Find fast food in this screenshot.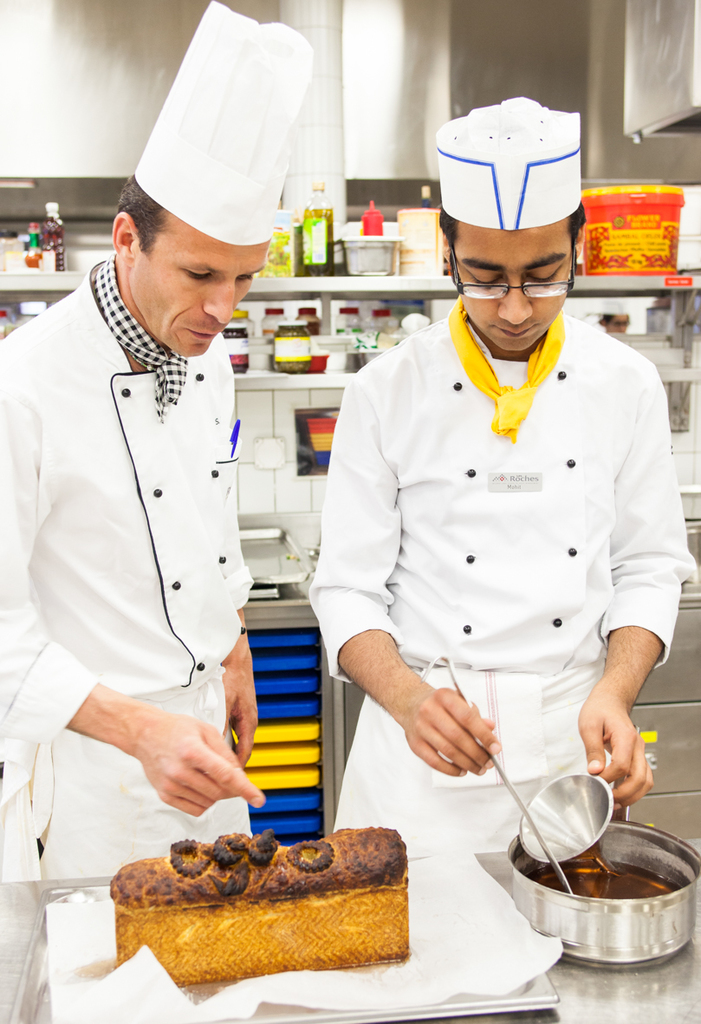
The bounding box for fast food is bbox=[117, 823, 422, 973].
